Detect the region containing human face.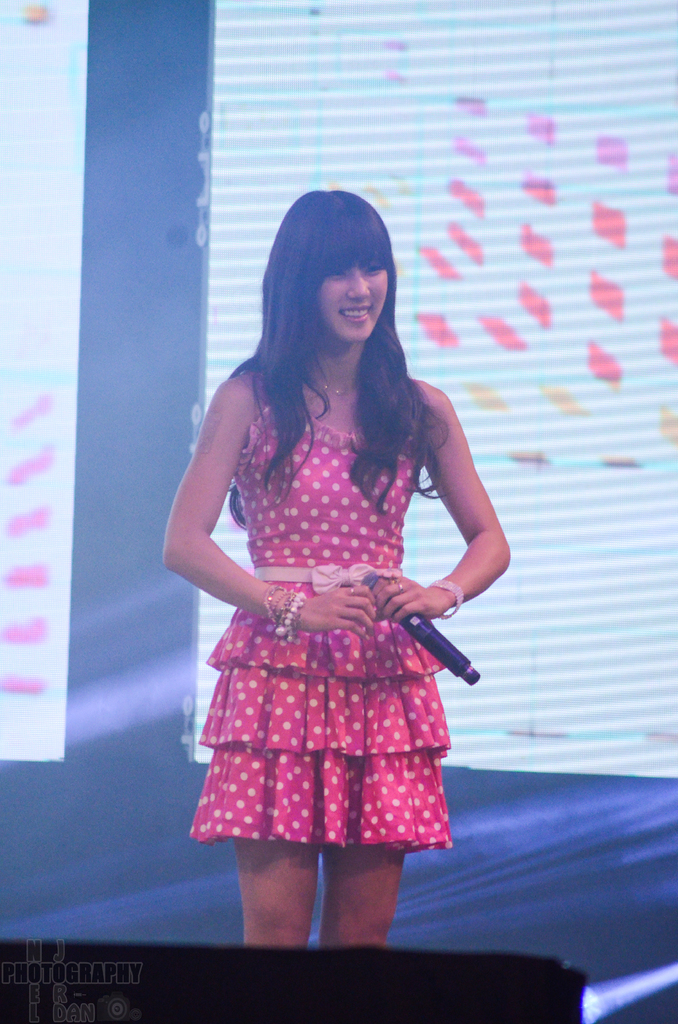
l=319, t=245, r=395, b=340.
